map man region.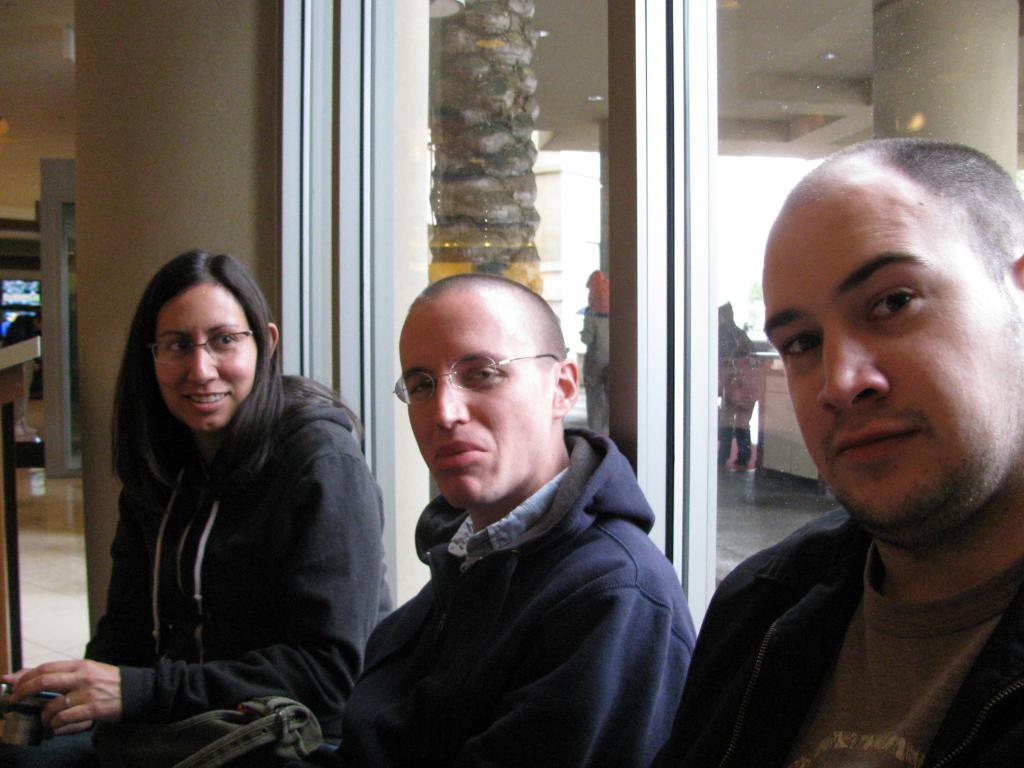
Mapped to BBox(657, 138, 1023, 767).
